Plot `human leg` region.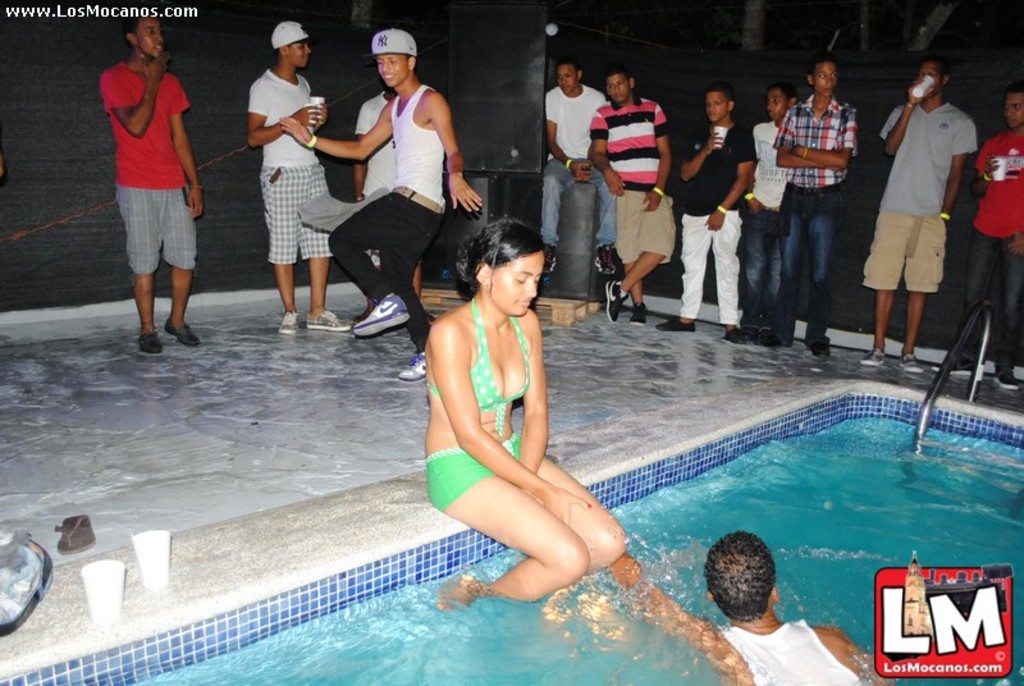
Plotted at {"left": 950, "top": 220, "right": 986, "bottom": 371}.
